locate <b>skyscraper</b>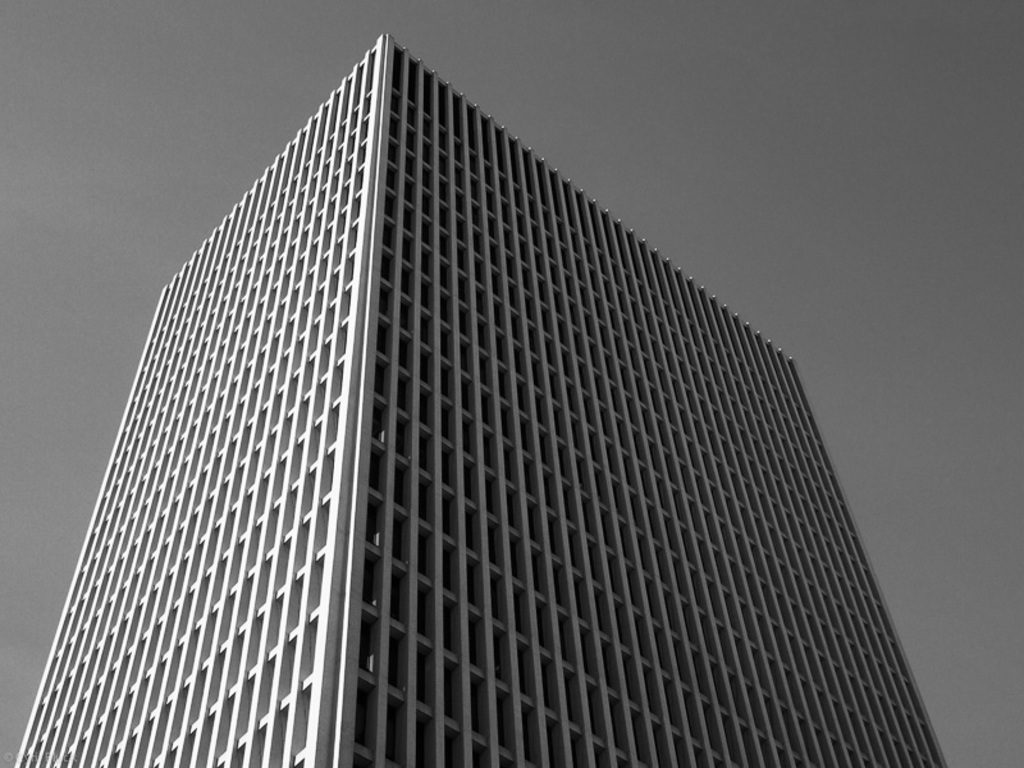
9 23 950 767
